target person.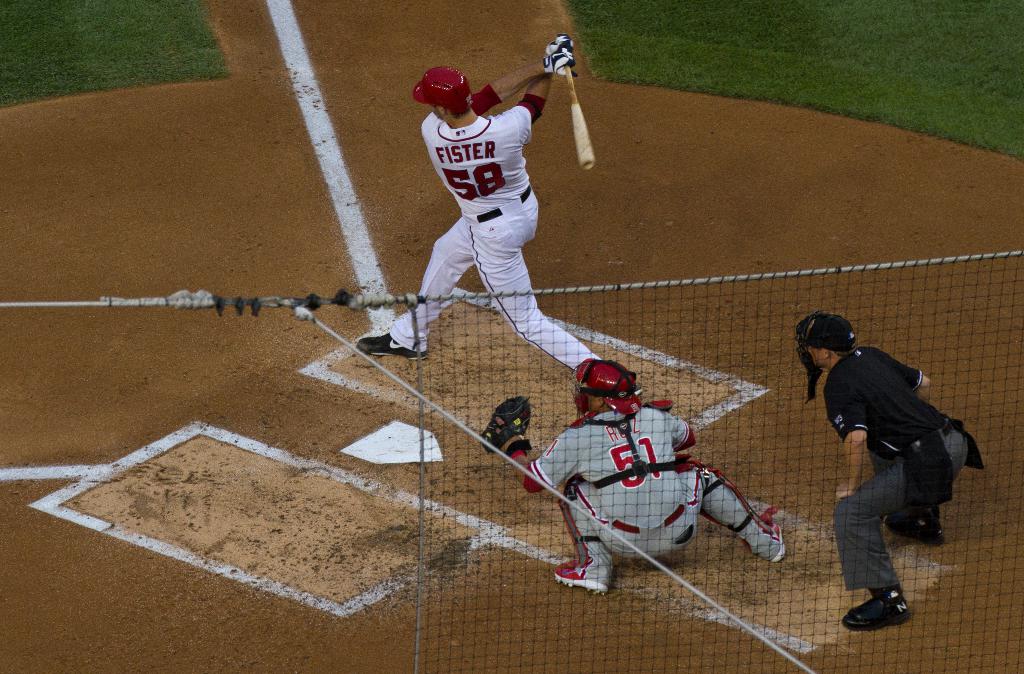
Target region: <bbox>481, 358, 785, 592</bbox>.
